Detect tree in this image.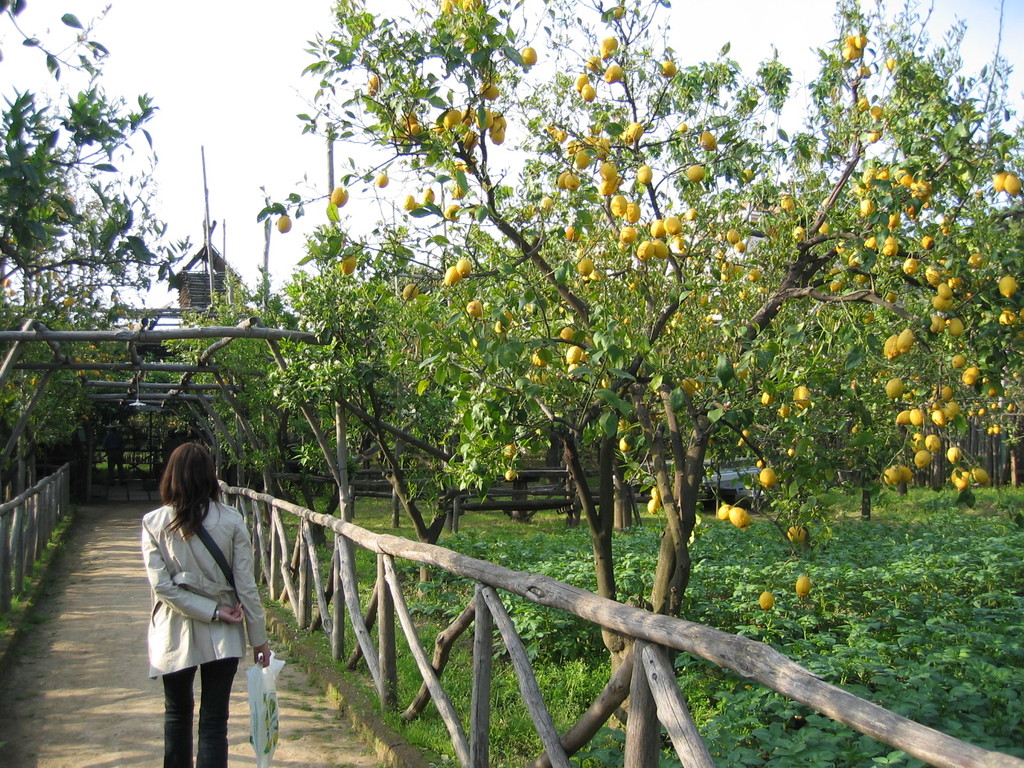
Detection: detection(158, 263, 294, 526).
